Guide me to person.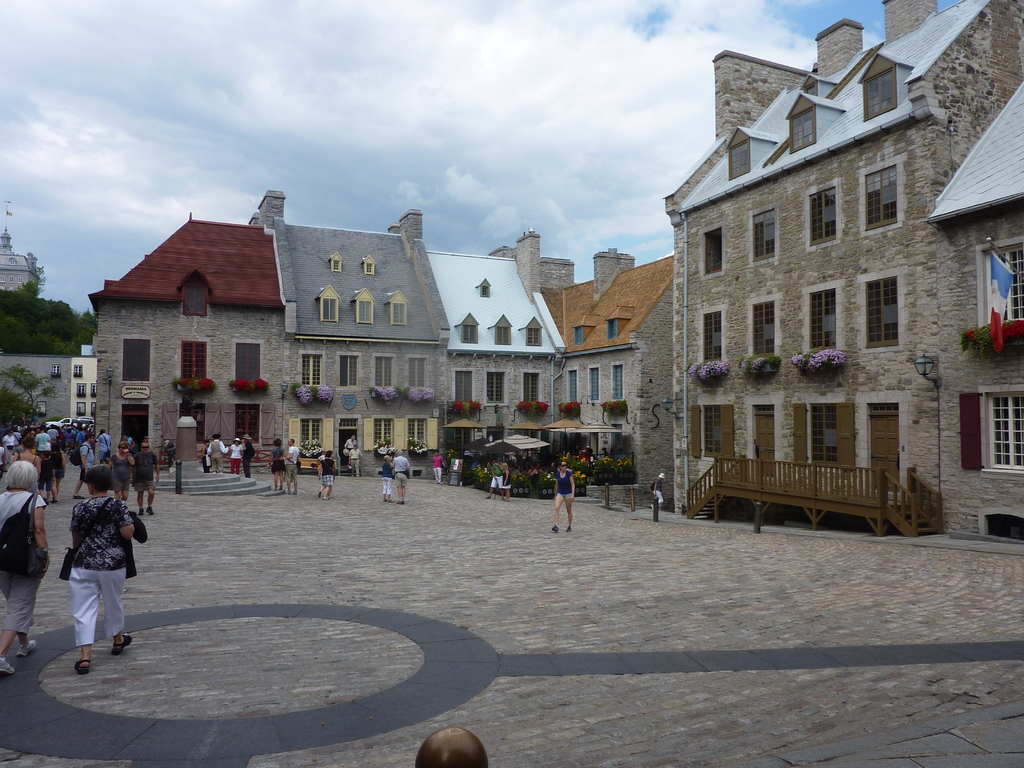
Guidance: box=[397, 452, 412, 506].
